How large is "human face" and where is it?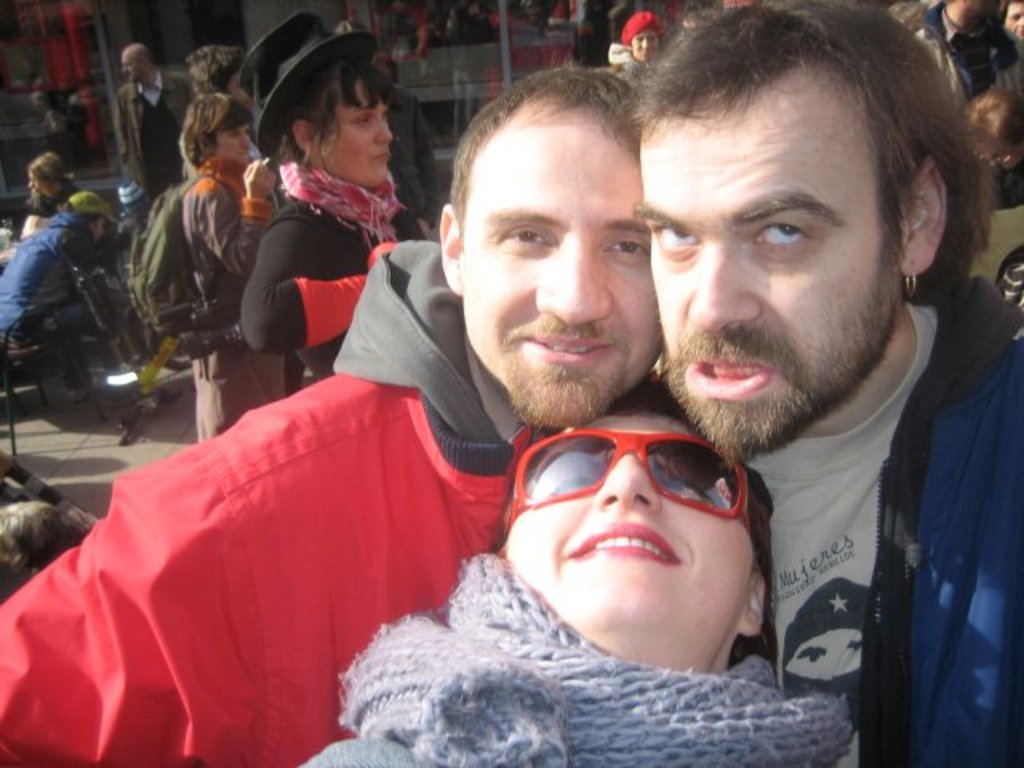
Bounding box: [left=469, top=149, right=653, bottom=411].
